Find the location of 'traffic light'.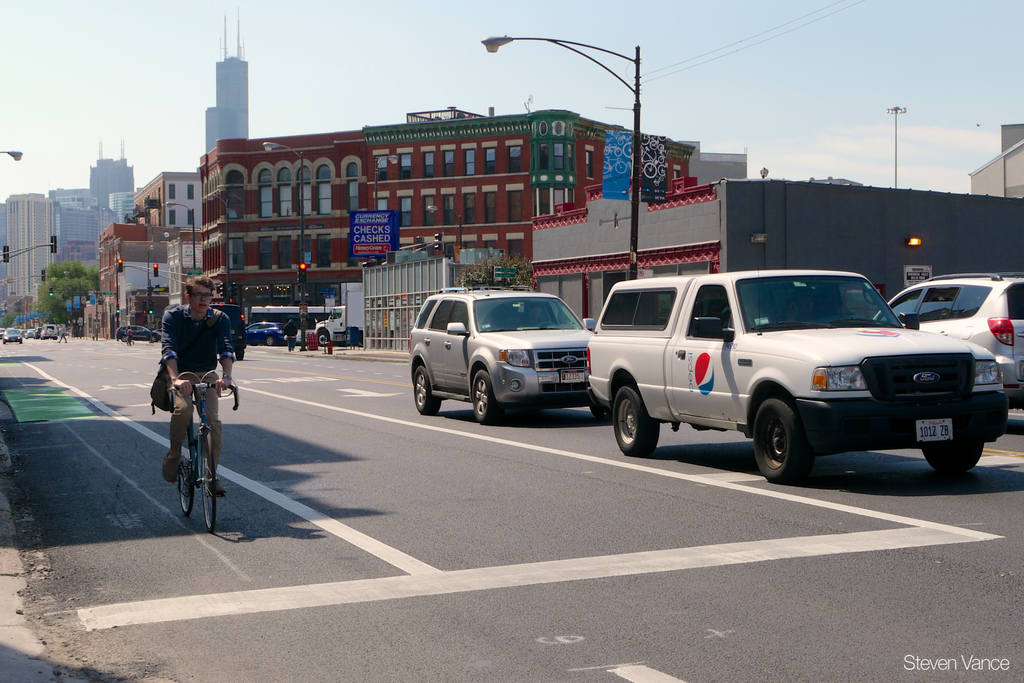
Location: region(296, 263, 307, 287).
